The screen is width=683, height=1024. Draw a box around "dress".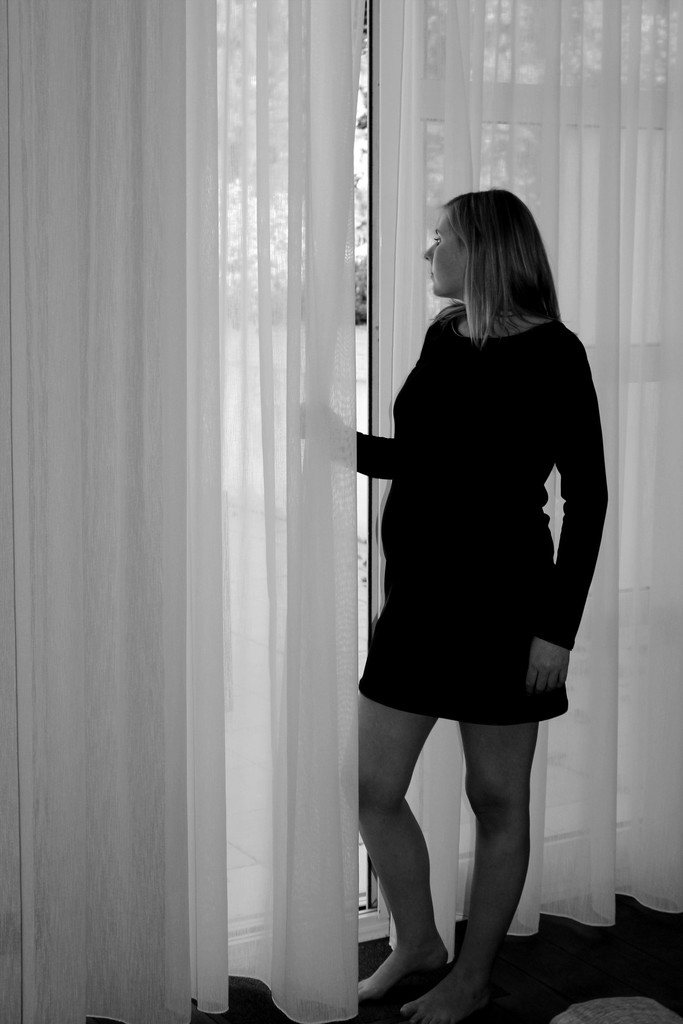
x1=354, y1=307, x2=607, y2=720.
